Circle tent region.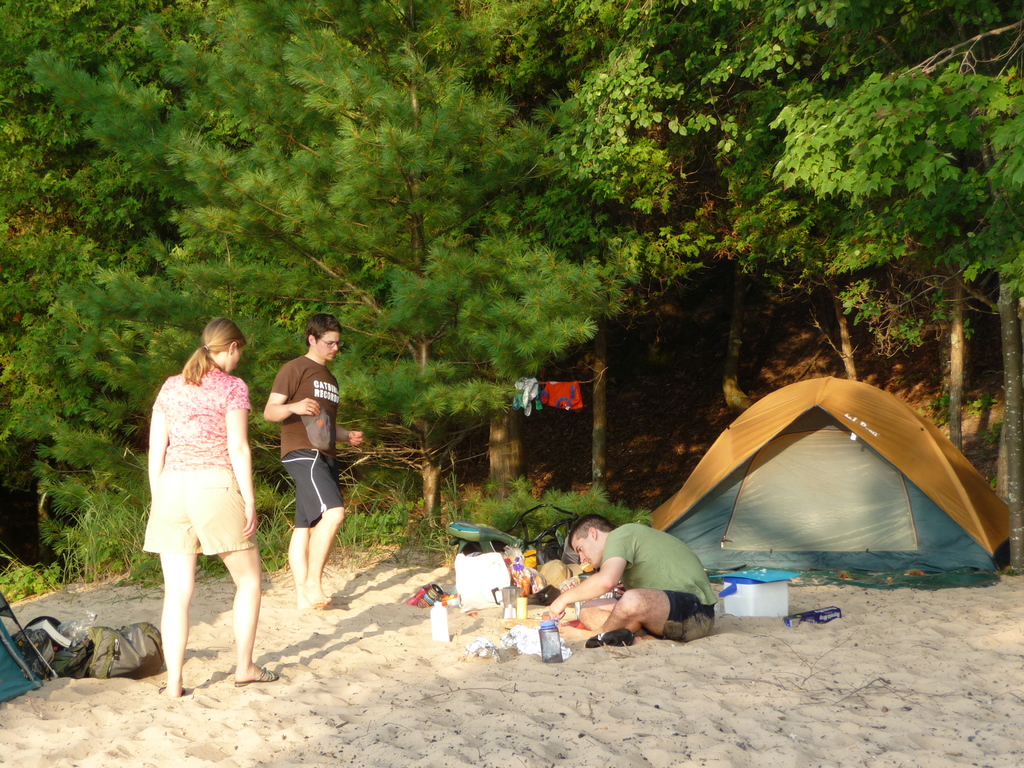
Region: select_region(629, 374, 1015, 602).
